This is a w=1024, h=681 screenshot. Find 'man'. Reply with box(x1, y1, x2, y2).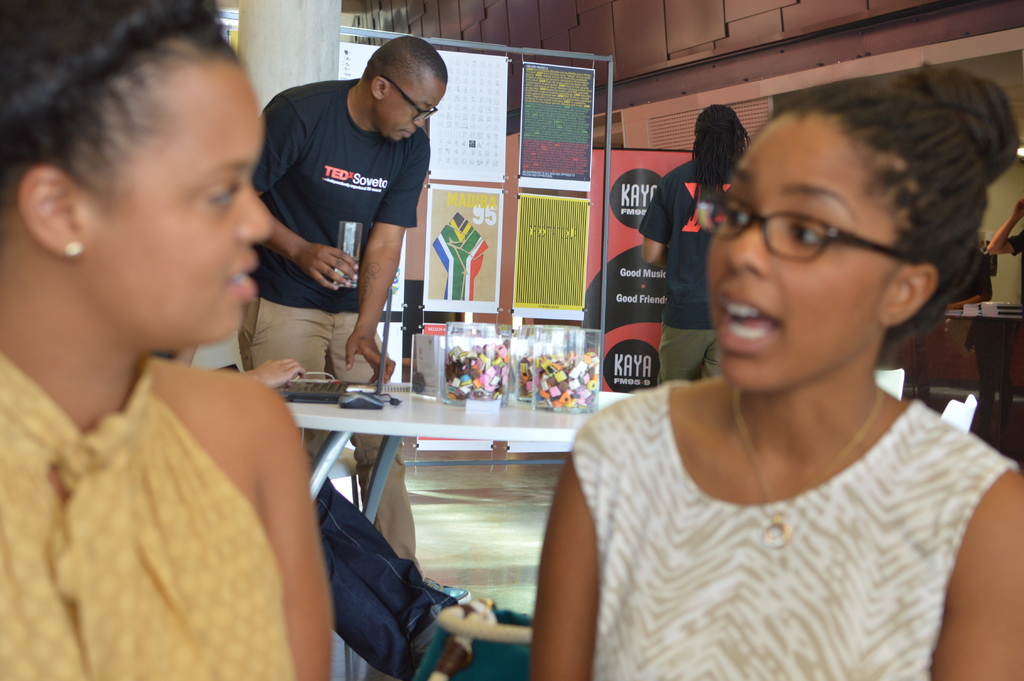
box(221, 33, 452, 575).
